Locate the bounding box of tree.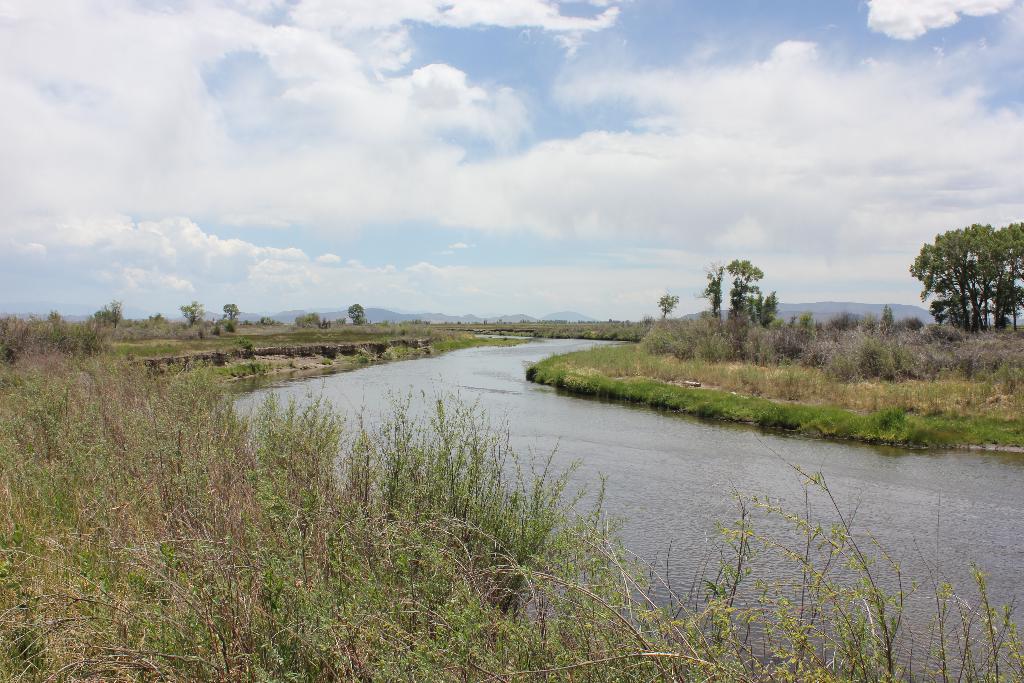
Bounding box: (99, 303, 123, 337).
